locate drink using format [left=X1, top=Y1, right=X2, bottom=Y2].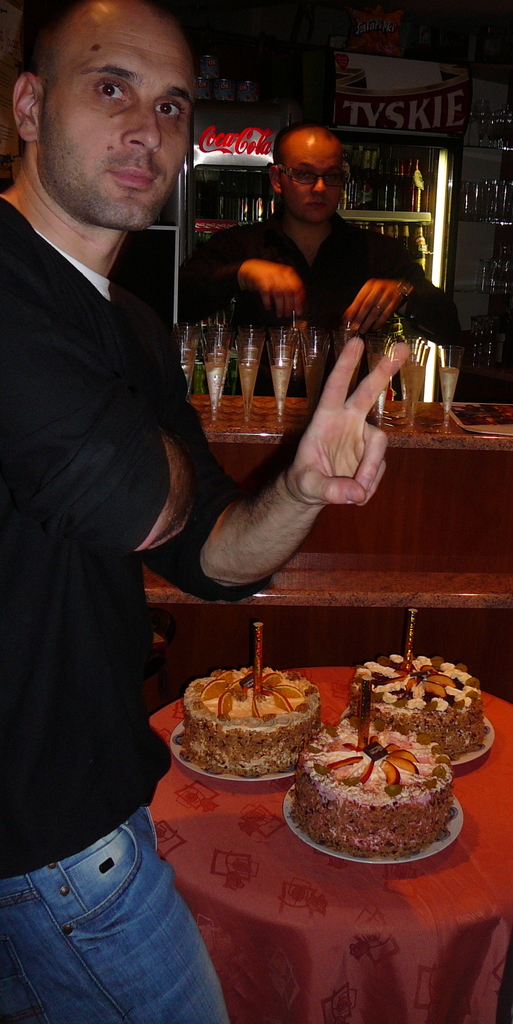
[left=396, top=362, right=427, bottom=420].
